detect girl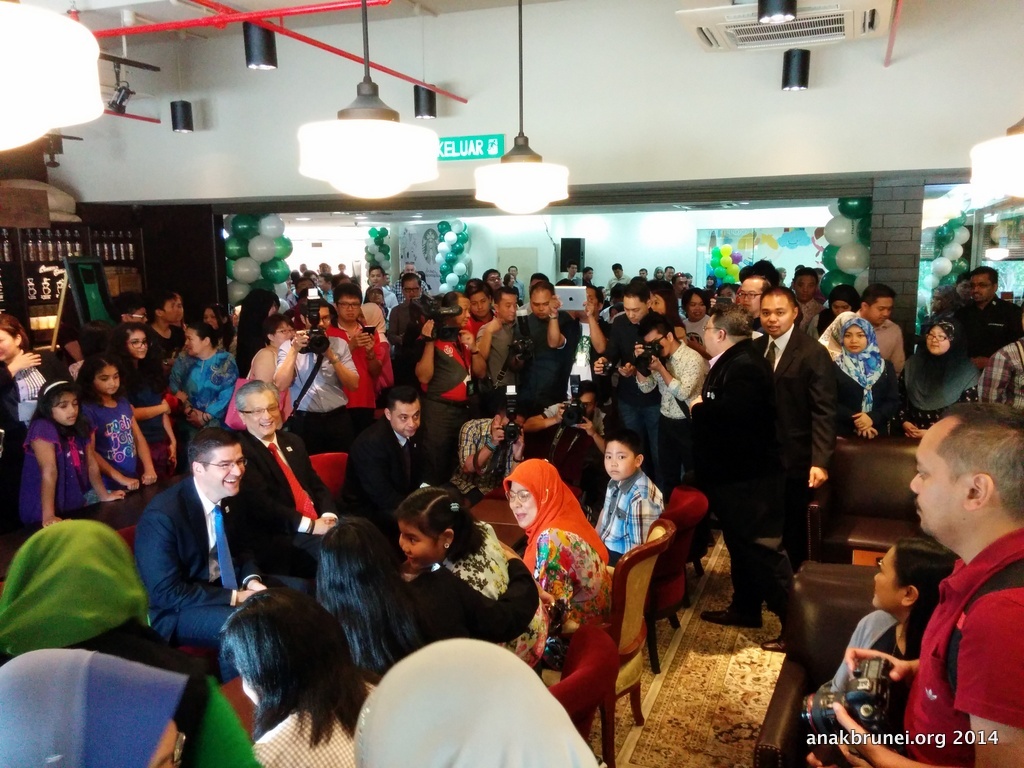
(84,357,154,486)
